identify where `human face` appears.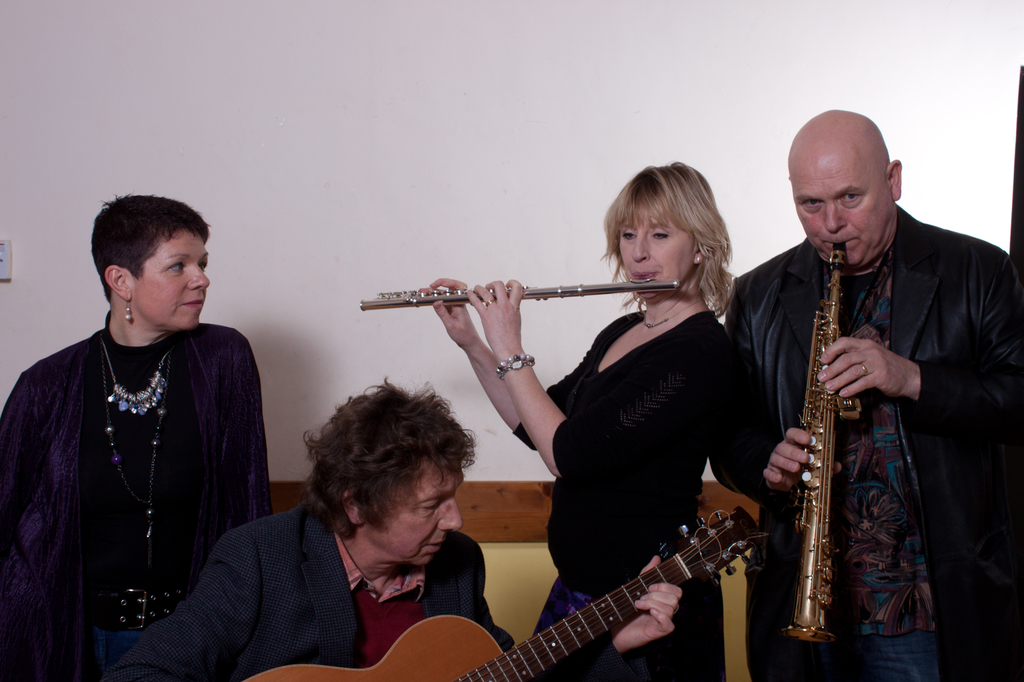
Appears at box=[789, 166, 893, 266].
